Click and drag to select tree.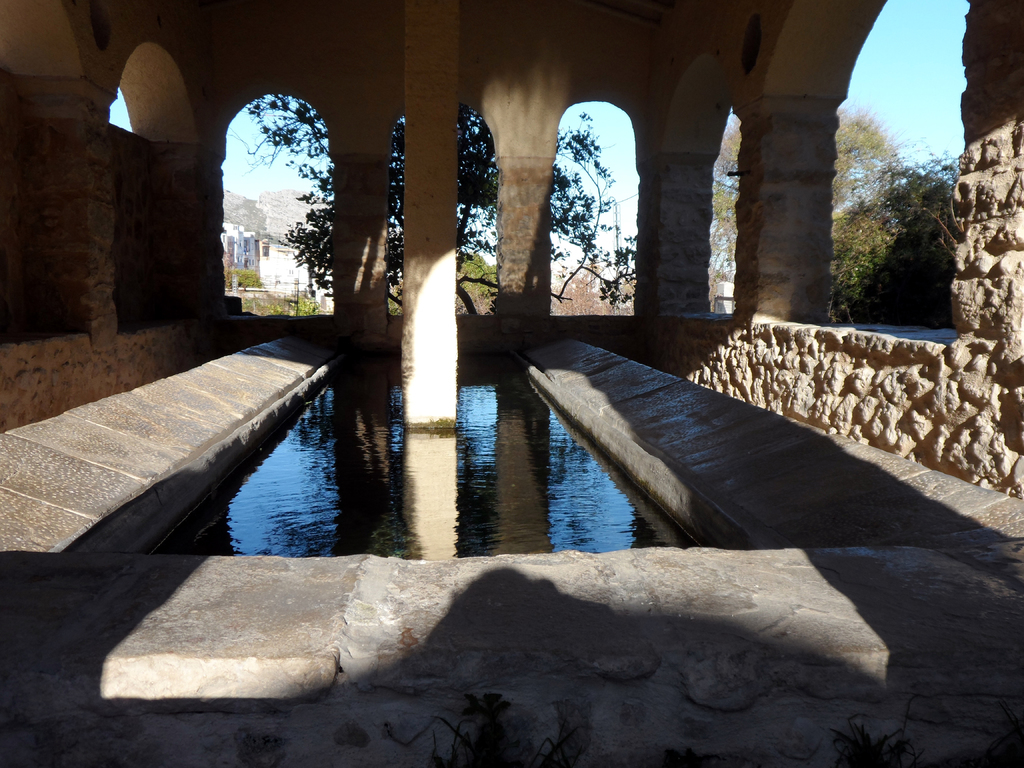
Selection: 705 108 905 307.
